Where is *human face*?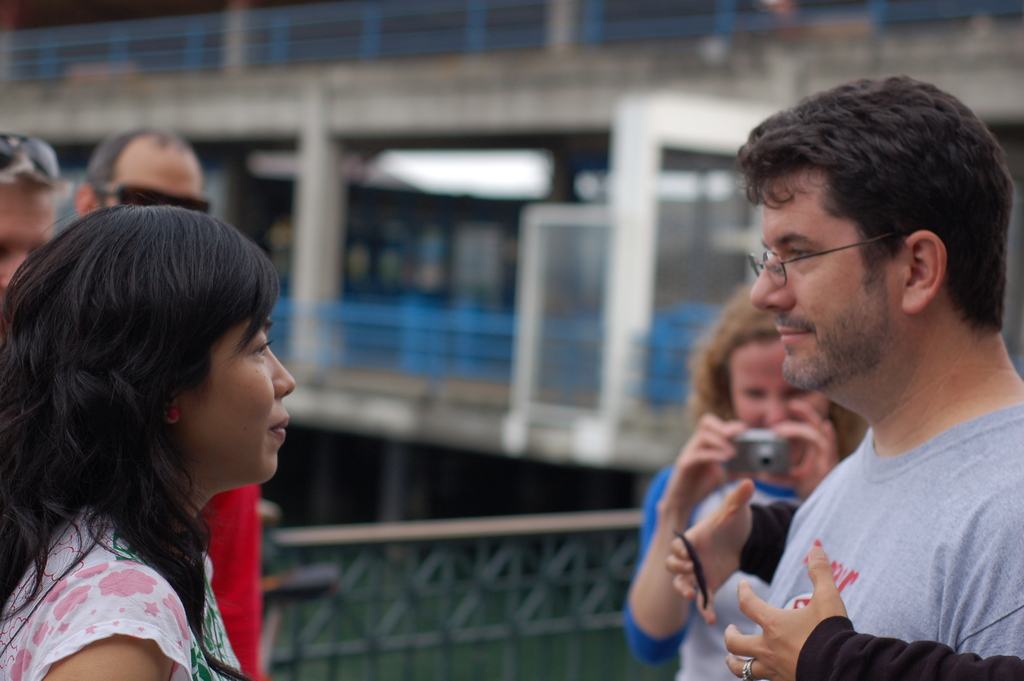
BBox(0, 172, 56, 294).
